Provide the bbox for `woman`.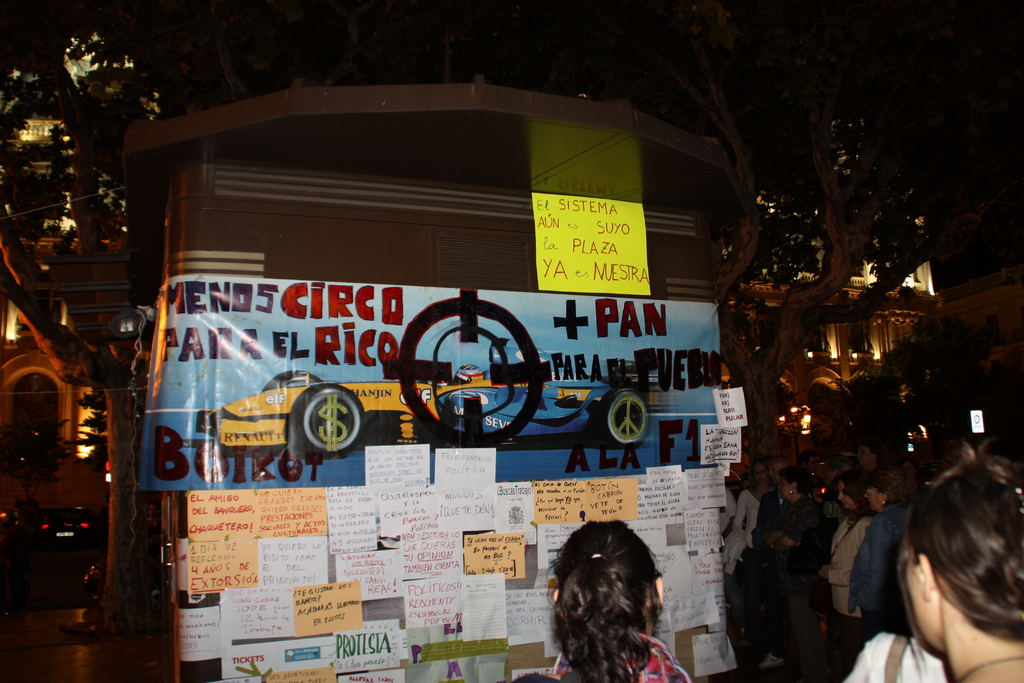
select_region(821, 470, 874, 649).
